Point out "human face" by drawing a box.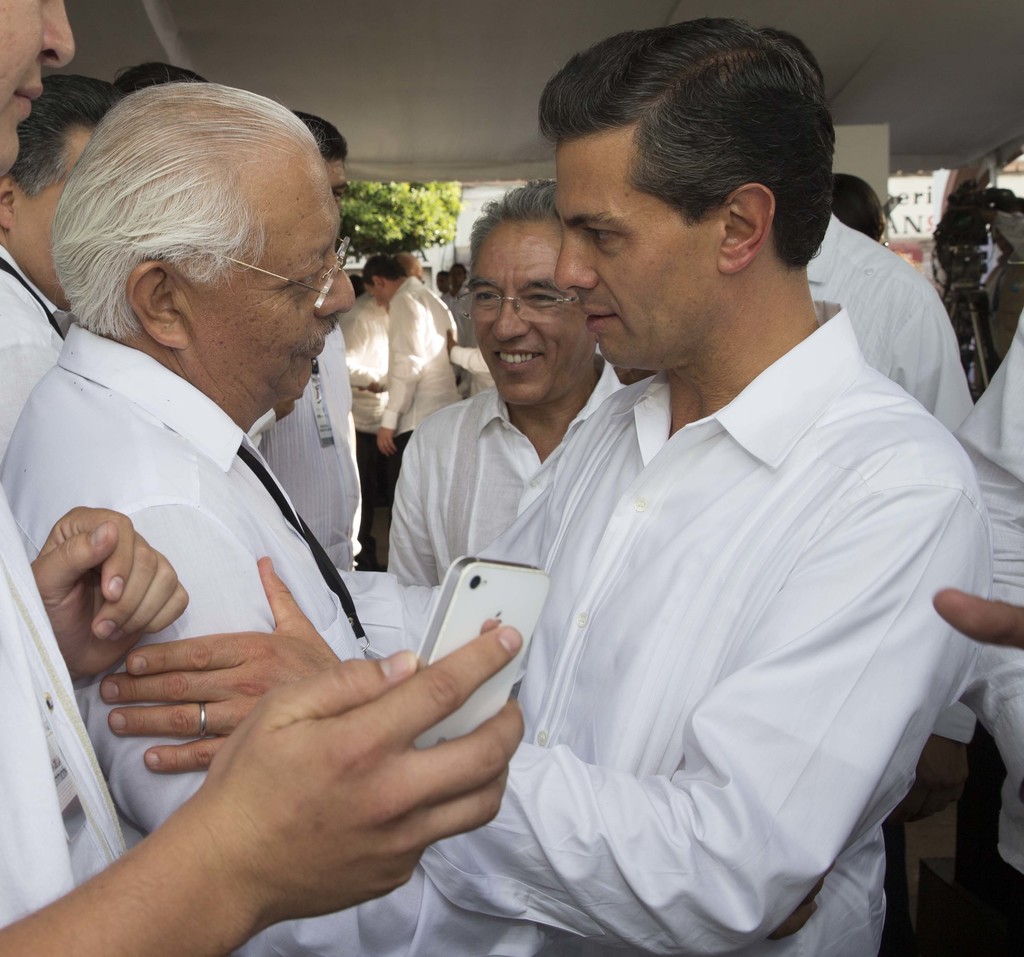
(x1=0, y1=0, x2=76, y2=169).
